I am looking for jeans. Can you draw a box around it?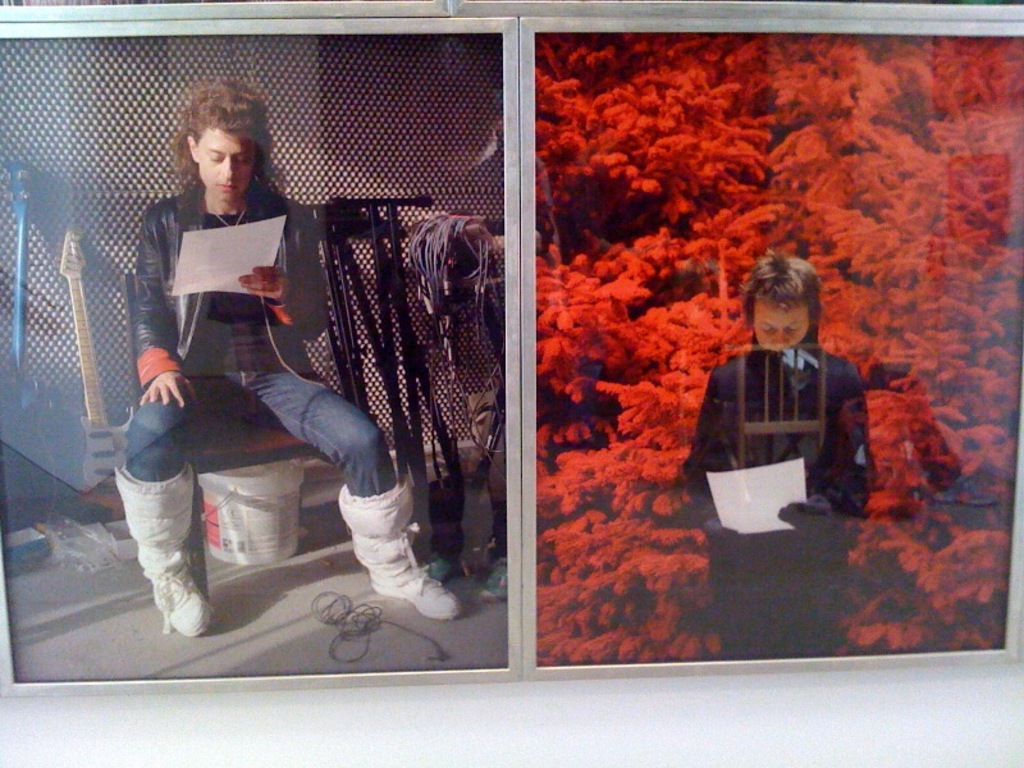
Sure, the bounding box is [128,362,389,498].
